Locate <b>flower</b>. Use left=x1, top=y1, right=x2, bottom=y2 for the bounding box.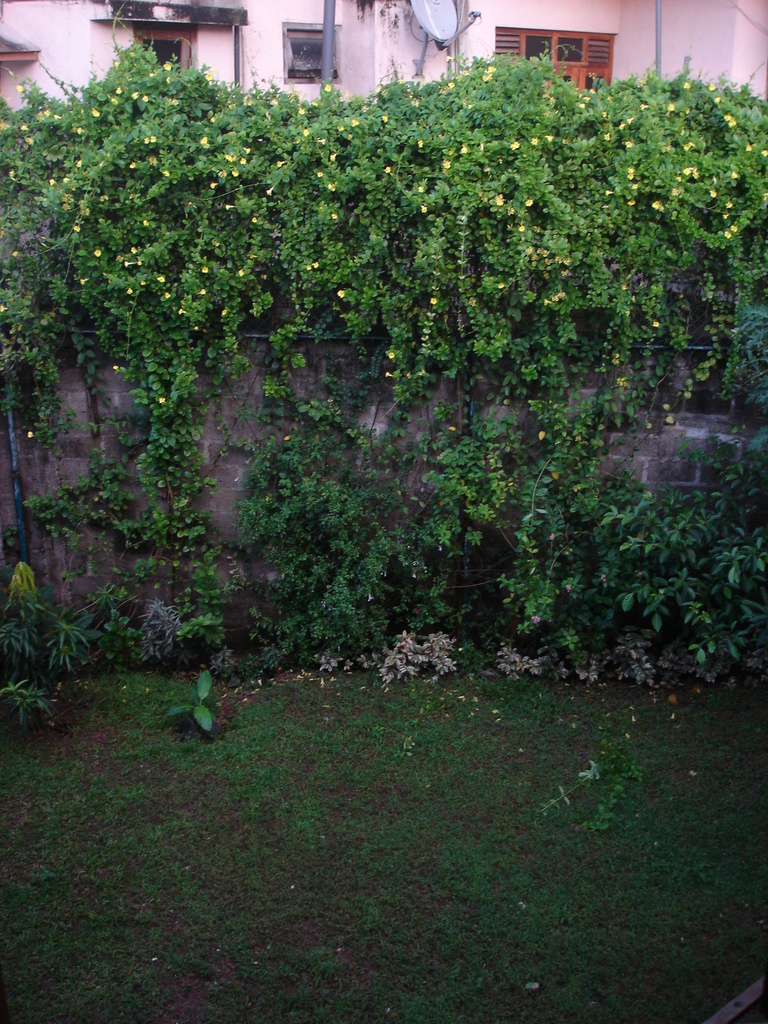
left=127, top=286, right=134, bottom=295.
